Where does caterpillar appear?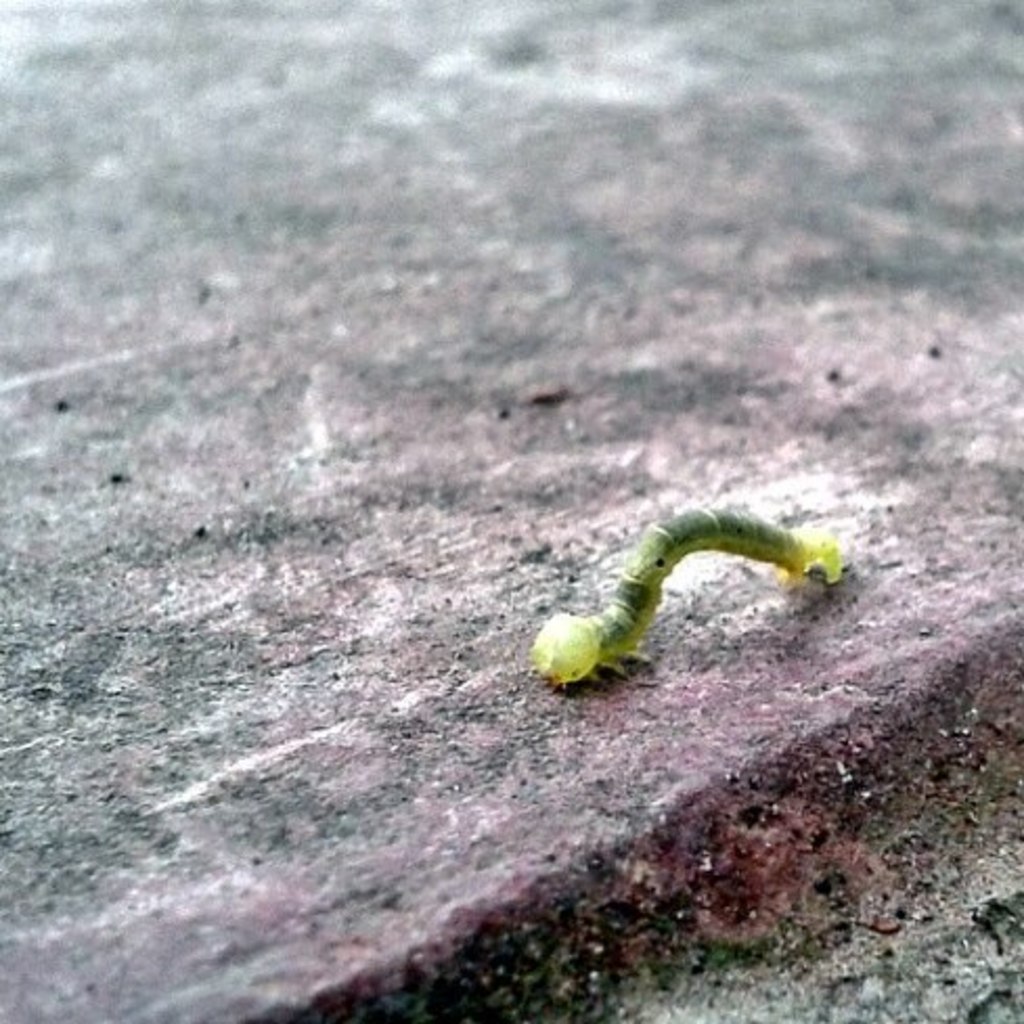
Appears at Rect(540, 513, 859, 683).
